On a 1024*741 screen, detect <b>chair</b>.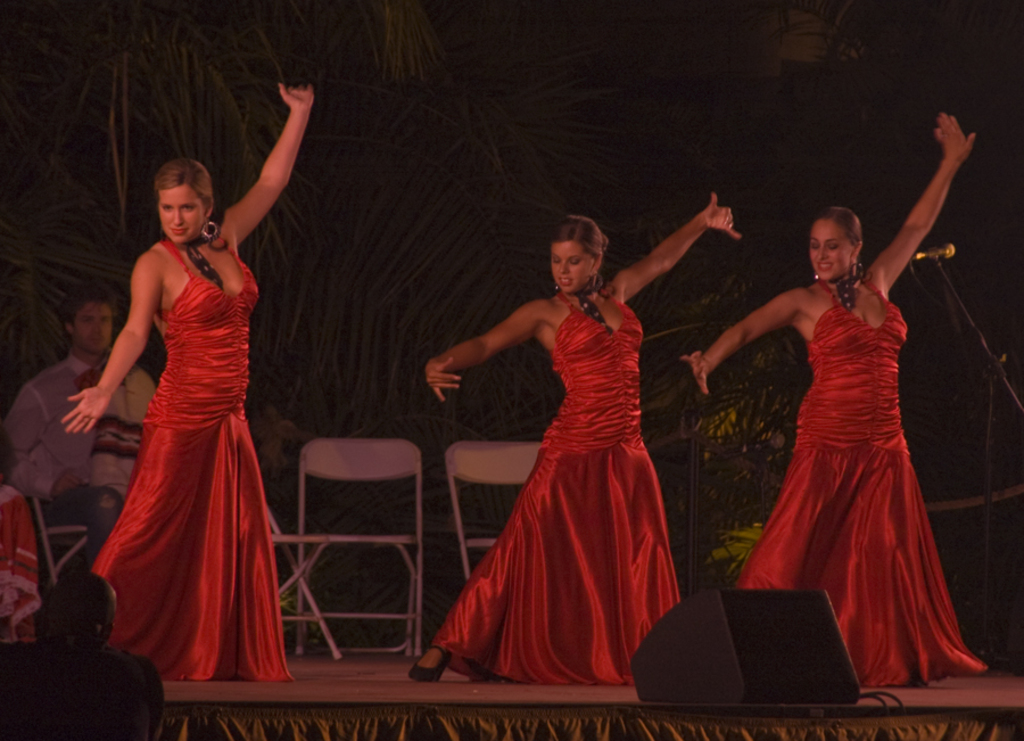
box=[25, 484, 102, 584].
